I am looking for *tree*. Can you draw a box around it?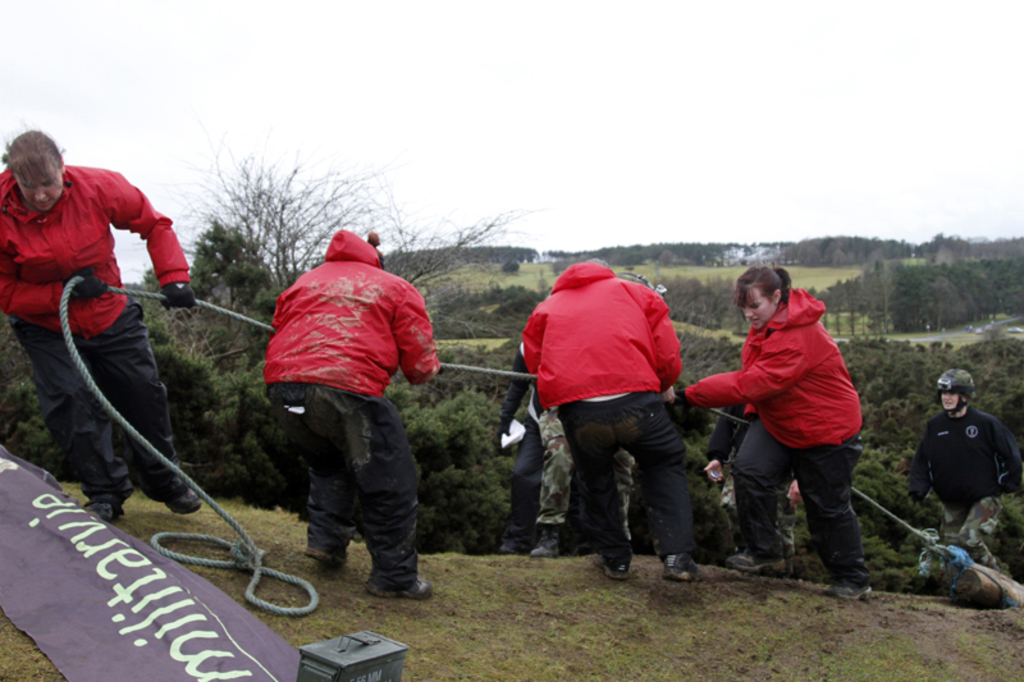
Sure, the bounding box is 148:111:562:299.
